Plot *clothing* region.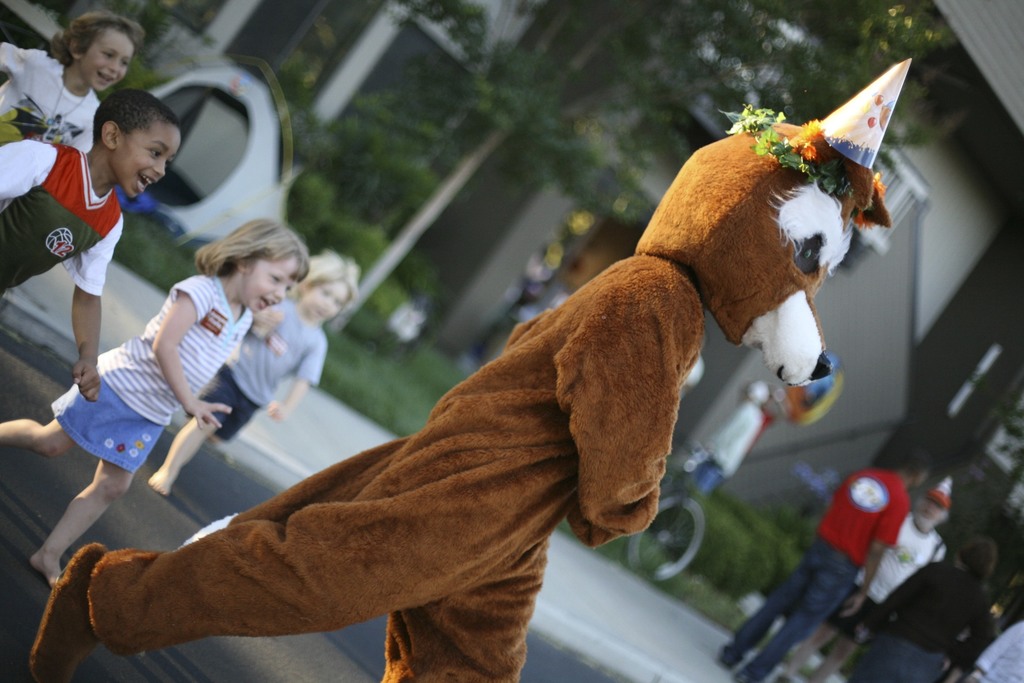
Plotted at left=52, top=273, right=253, bottom=475.
